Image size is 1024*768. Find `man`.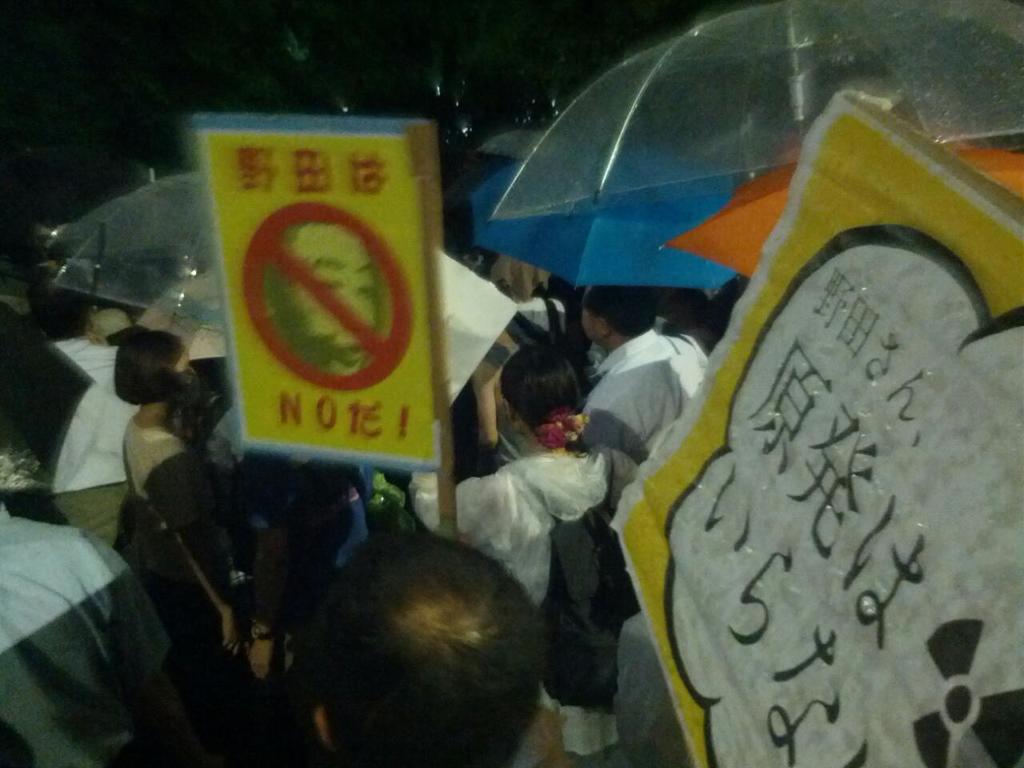
crop(316, 526, 546, 767).
